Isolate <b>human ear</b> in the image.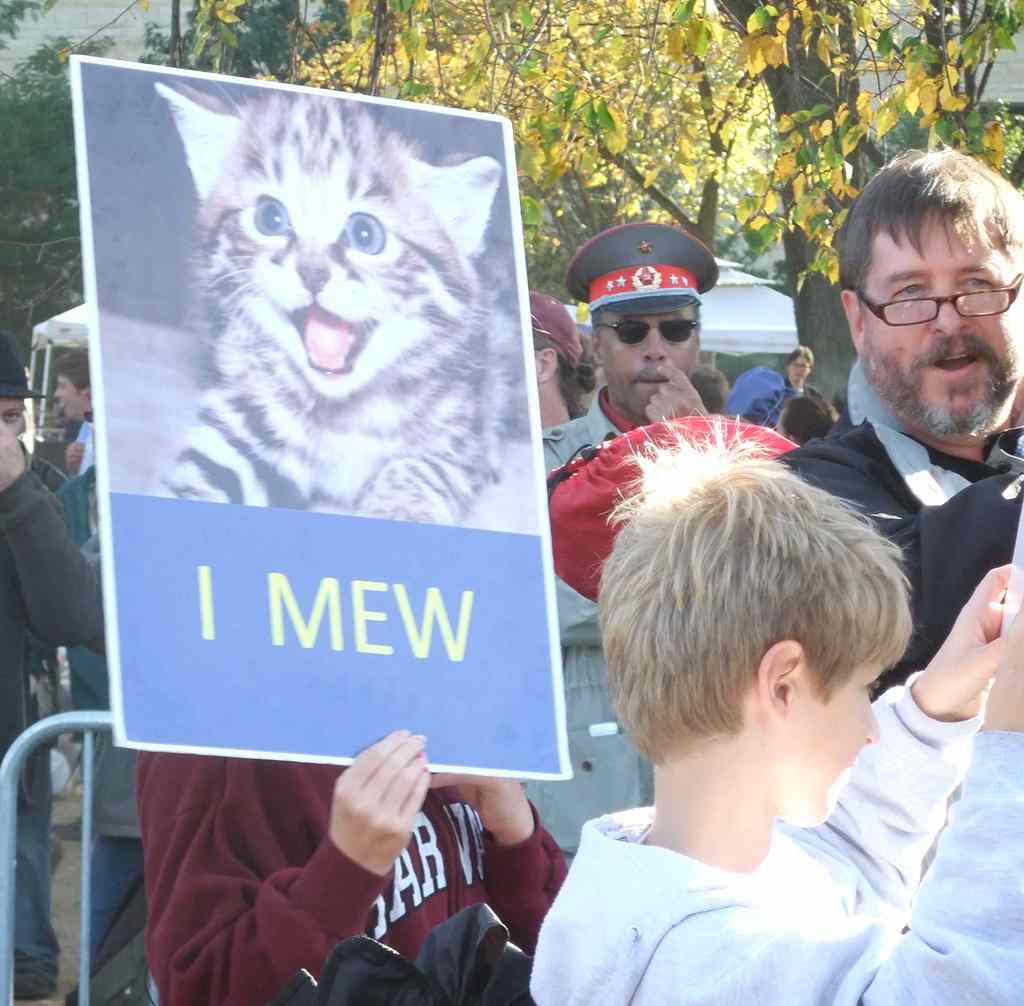
Isolated region: [589, 333, 602, 364].
